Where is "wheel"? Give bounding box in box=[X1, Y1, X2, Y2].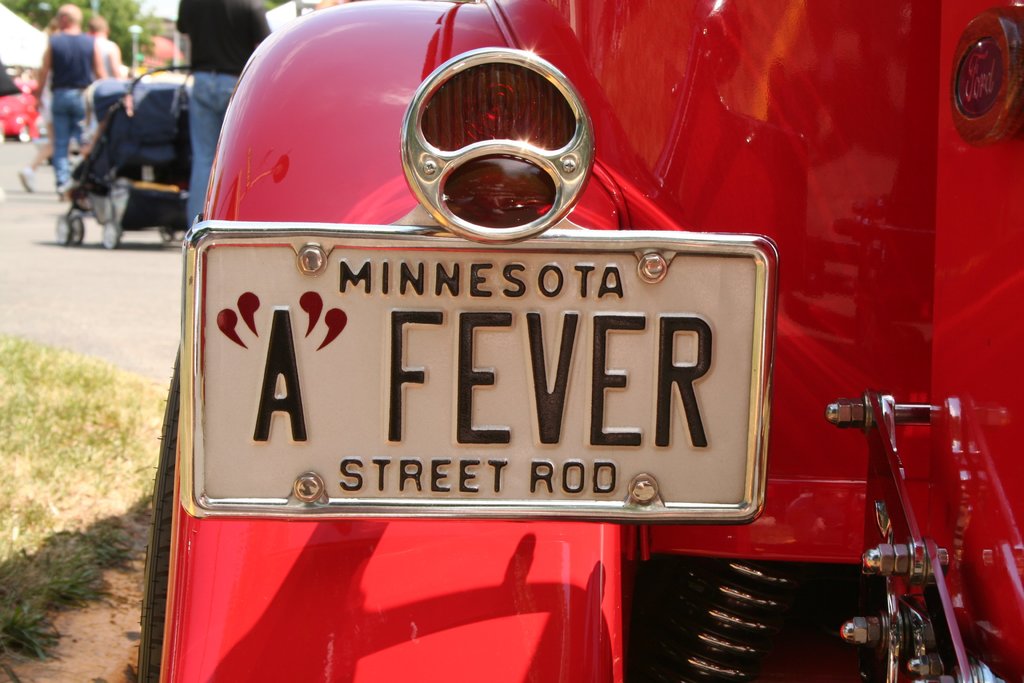
box=[102, 219, 118, 245].
